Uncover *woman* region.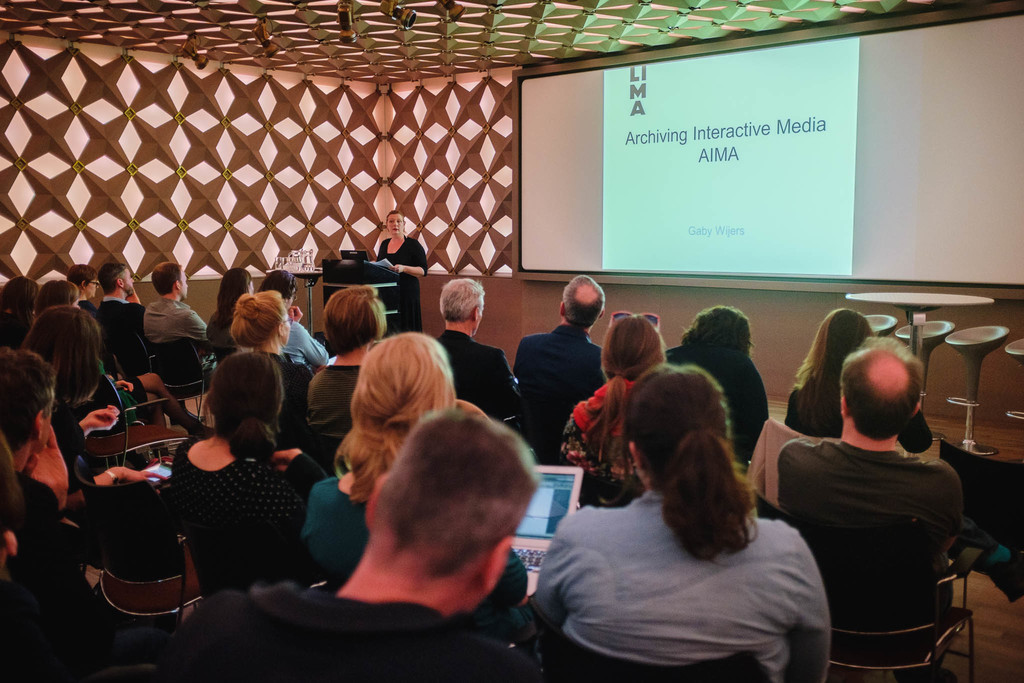
Uncovered: [x1=150, y1=344, x2=339, y2=592].
